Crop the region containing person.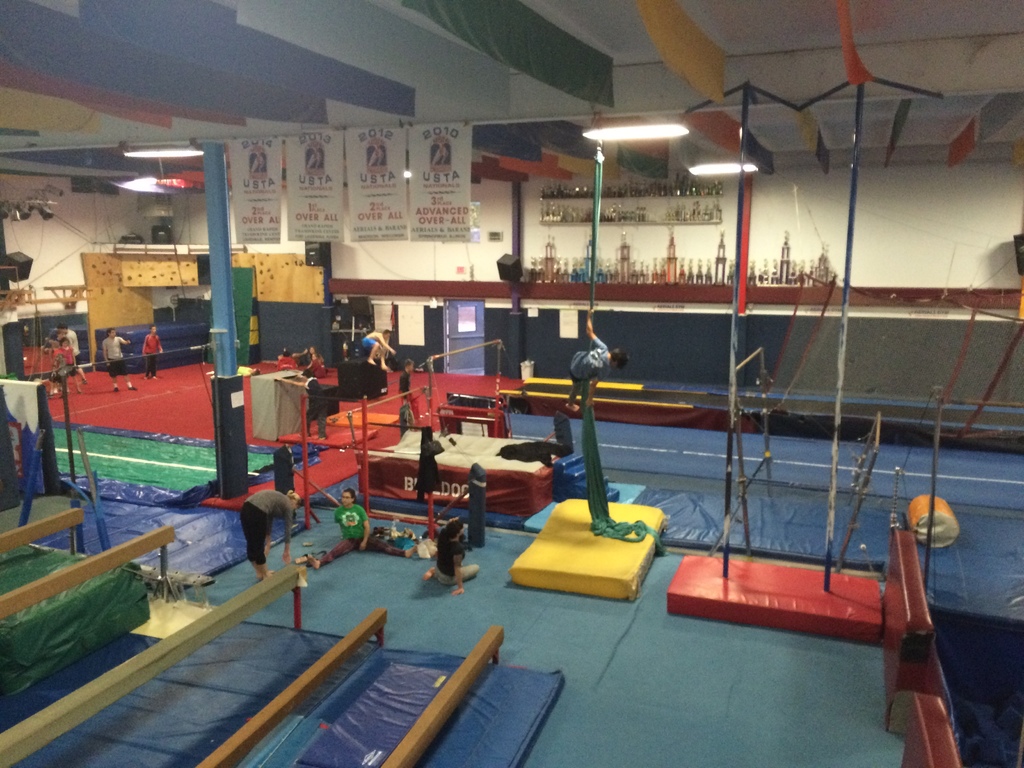
Crop region: 420,509,485,586.
